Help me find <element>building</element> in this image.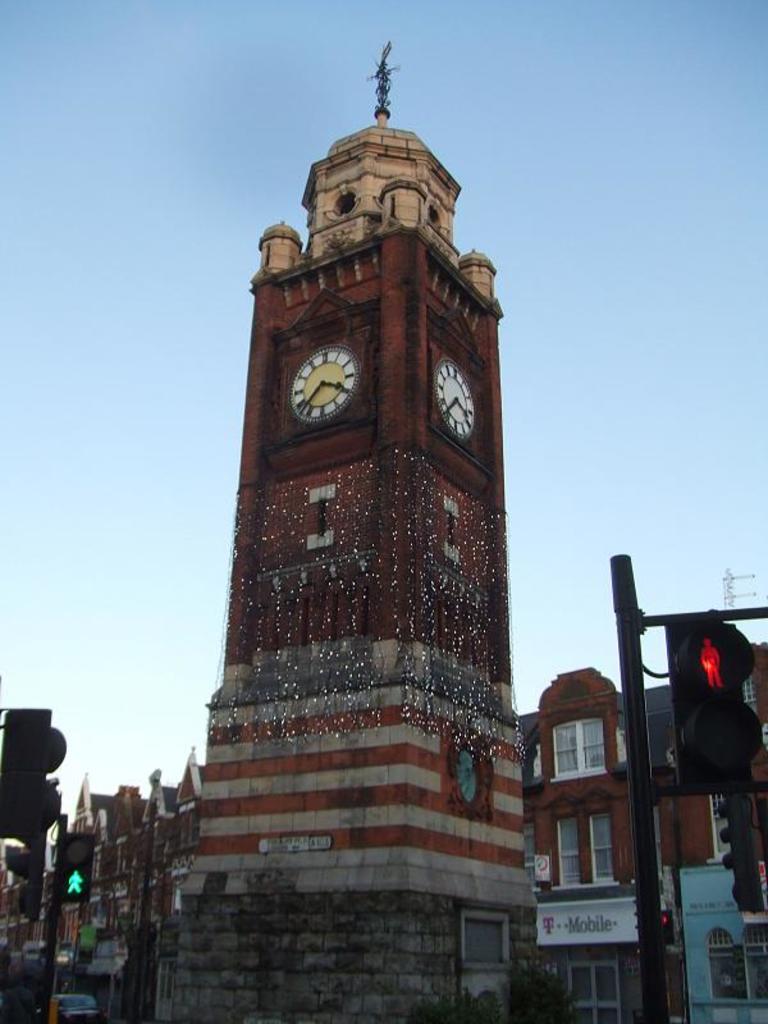
Found it: (531, 660, 636, 1023).
